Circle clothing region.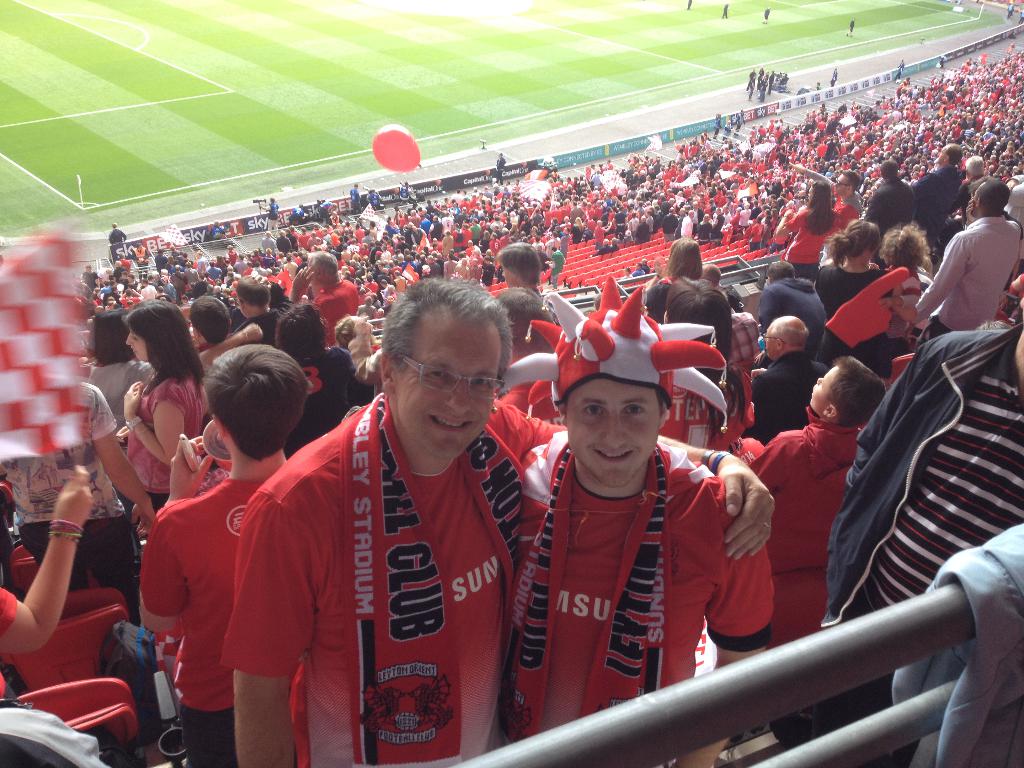
Region: [x1=348, y1=187, x2=362, y2=214].
